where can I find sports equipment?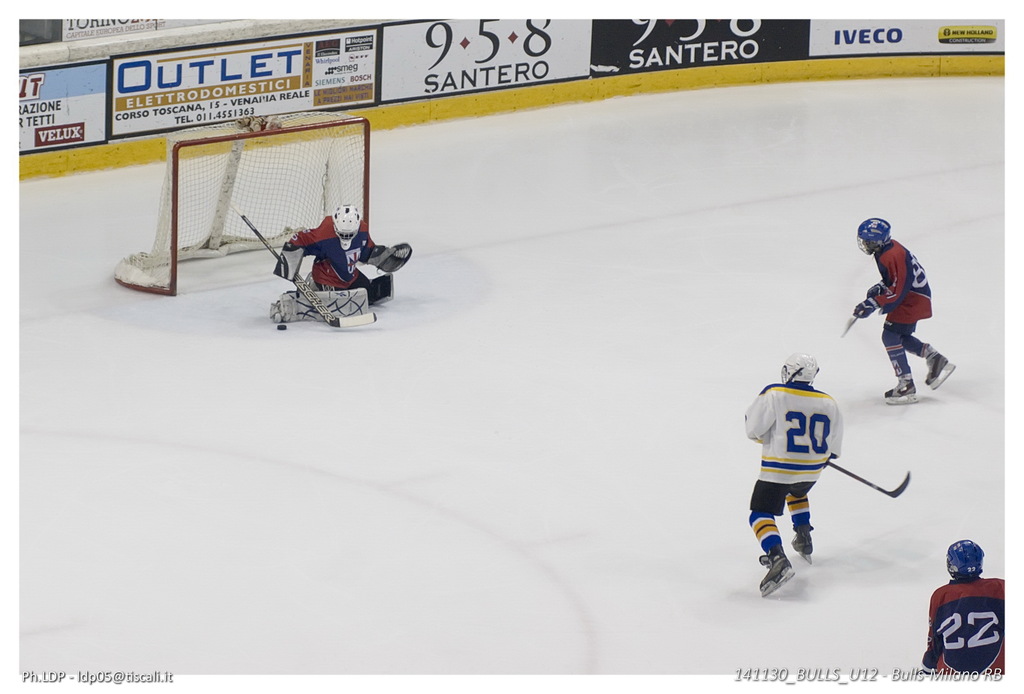
You can find it at (x1=850, y1=297, x2=881, y2=322).
